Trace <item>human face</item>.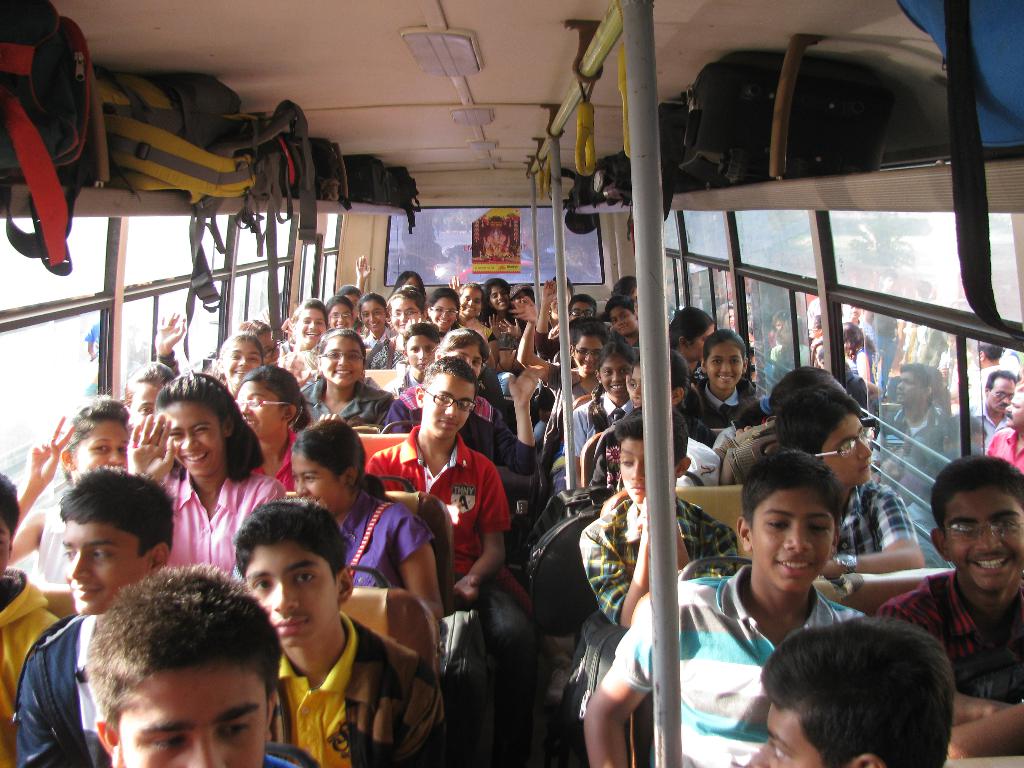
Traced to (x1=388, y1=299, x2=424, y2=331).
